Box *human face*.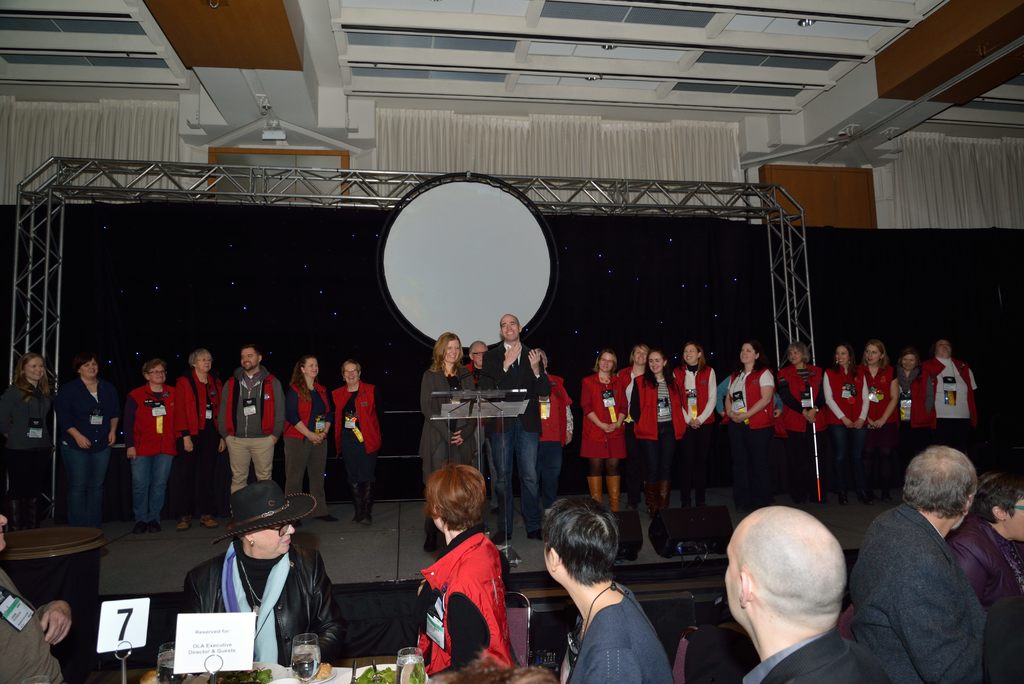
<bbox>147, 363, 166, 386</bbox>.
